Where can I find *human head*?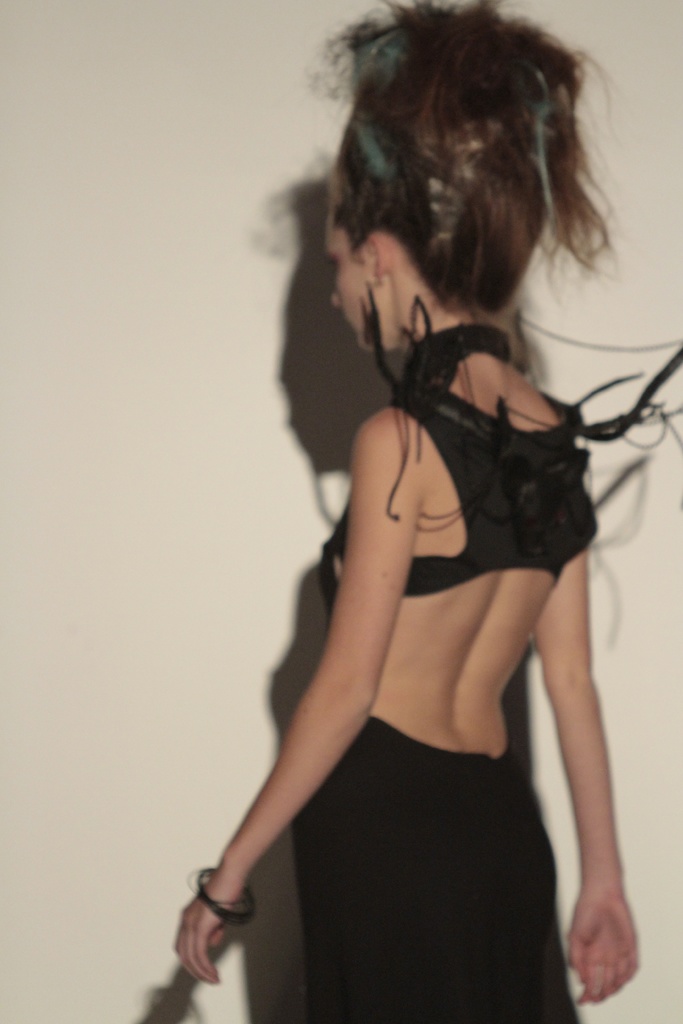
You can find it at 300,0,628,345.
